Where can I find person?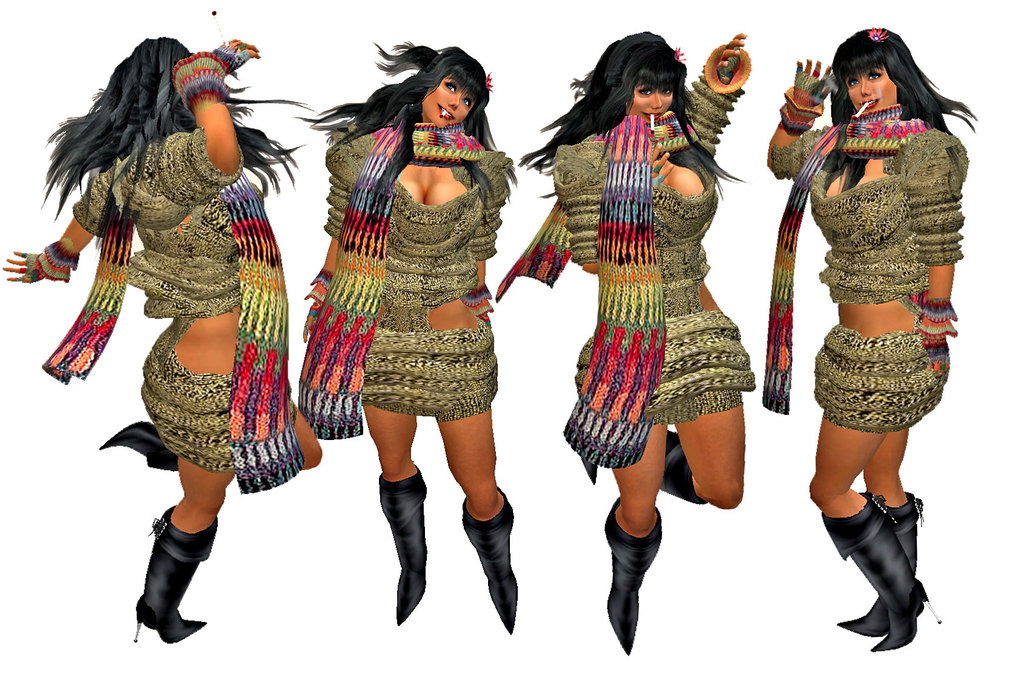
You can find it at region(299, 39, 519, 642).
